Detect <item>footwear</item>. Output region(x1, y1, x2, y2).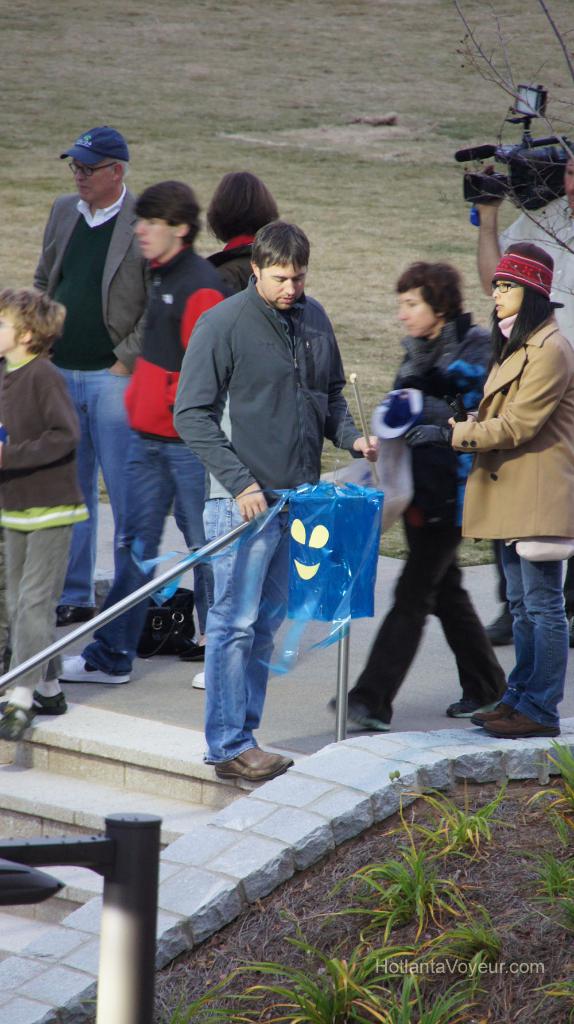
region(446, 684, 500, 719).
